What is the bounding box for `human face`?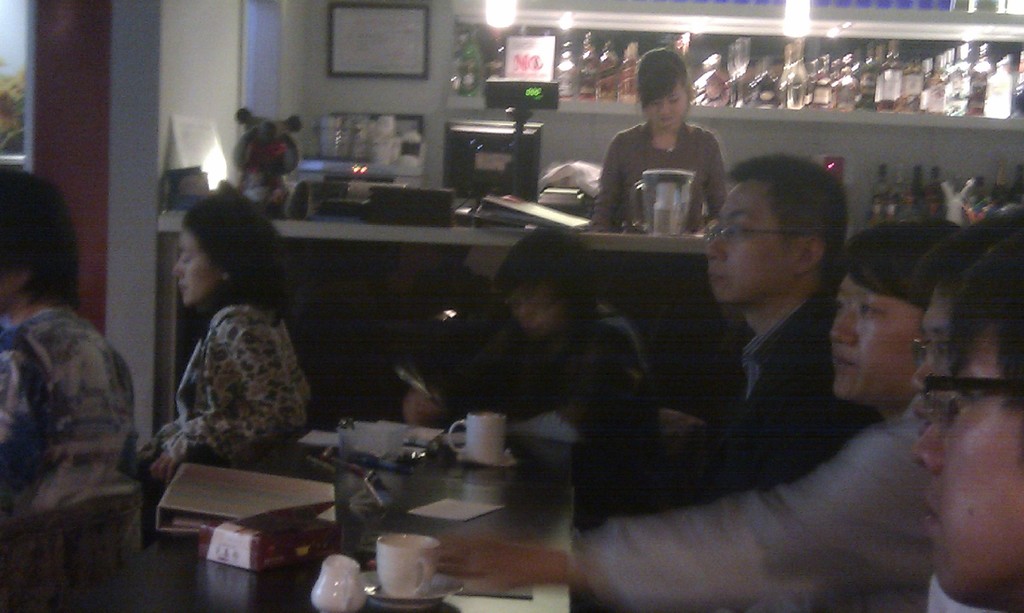
x1=913 y1=292 x2=947 y2=411.
